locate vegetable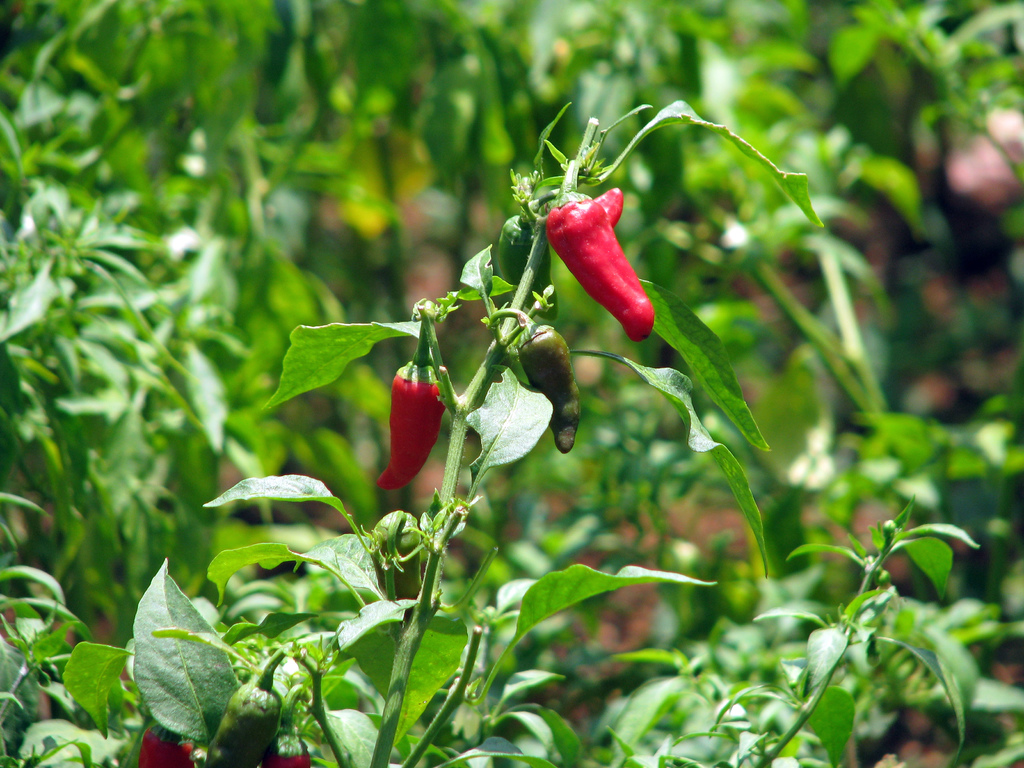
locate(545, 187, 655, 330)
